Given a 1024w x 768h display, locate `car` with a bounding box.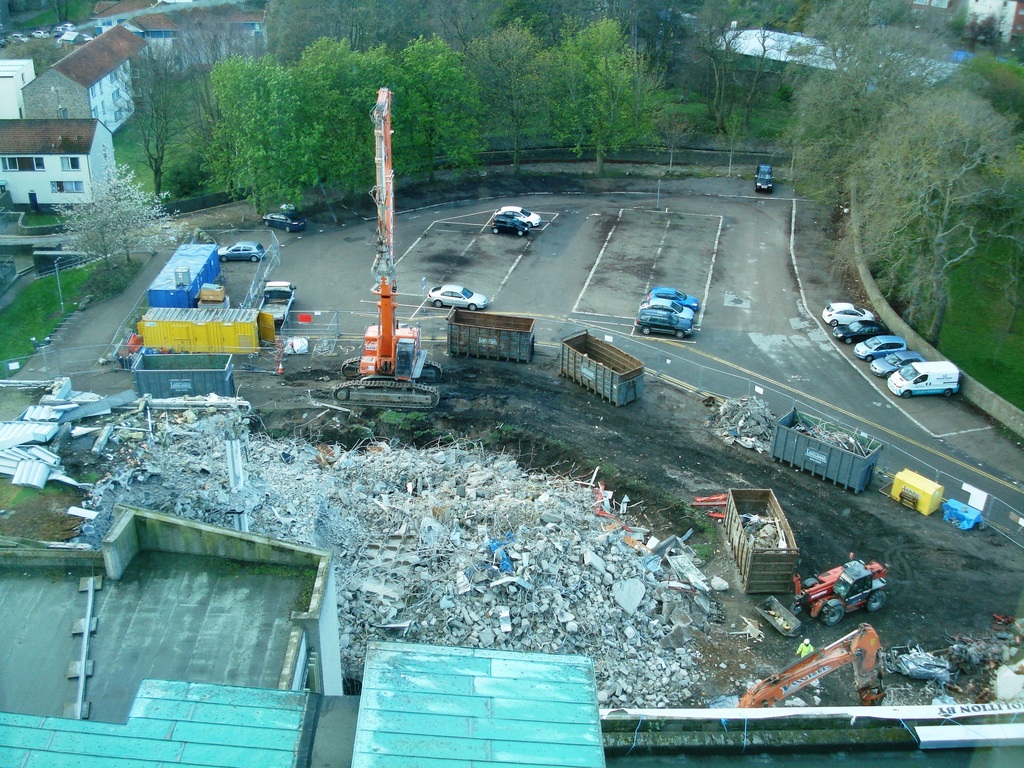
Located: box(259, 211, 310, 237).
